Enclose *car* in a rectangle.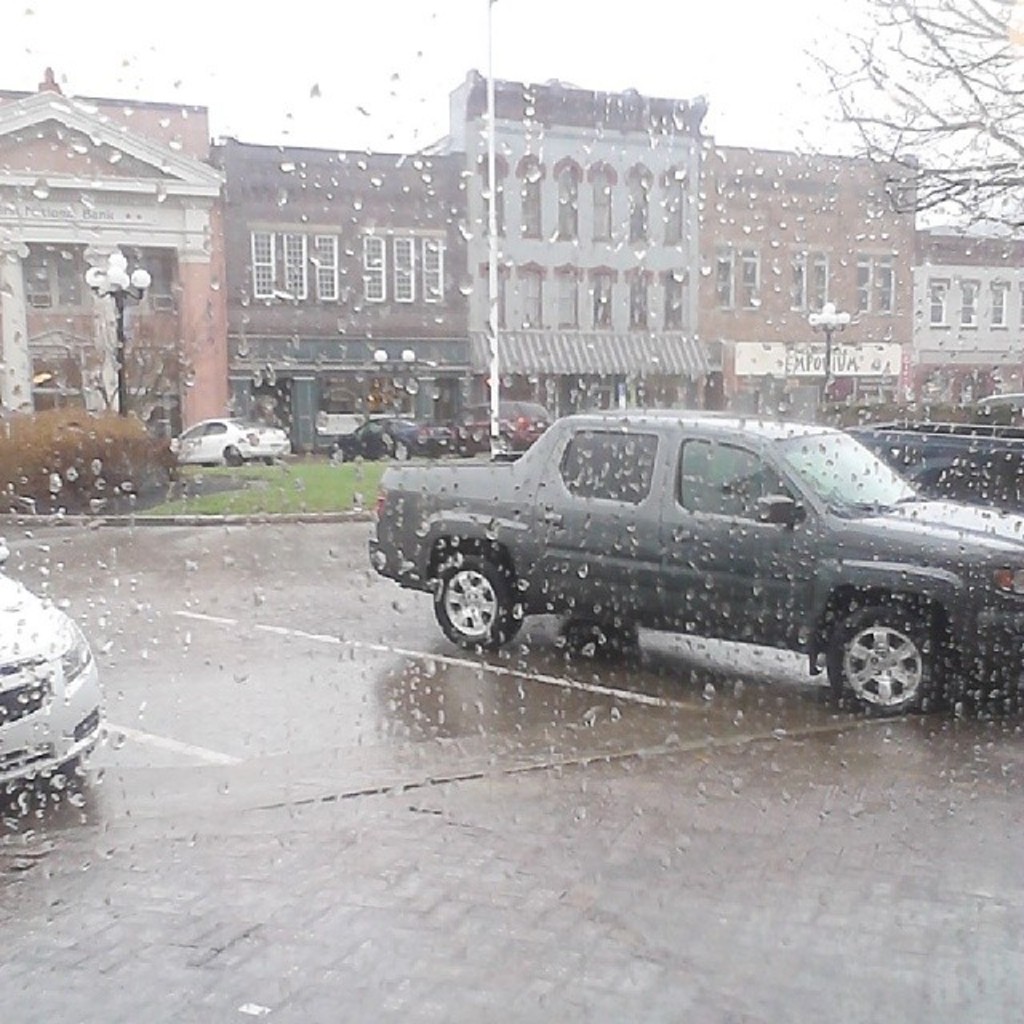
163:414:296:472.
